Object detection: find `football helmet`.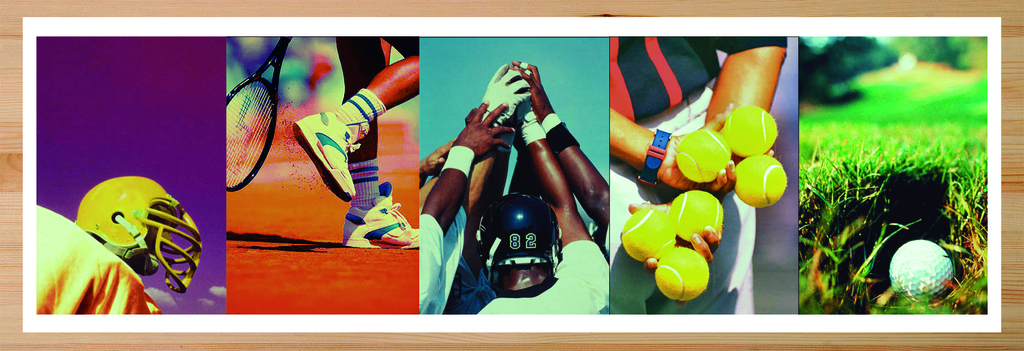
bbox=(469, 192, 563, 296).
